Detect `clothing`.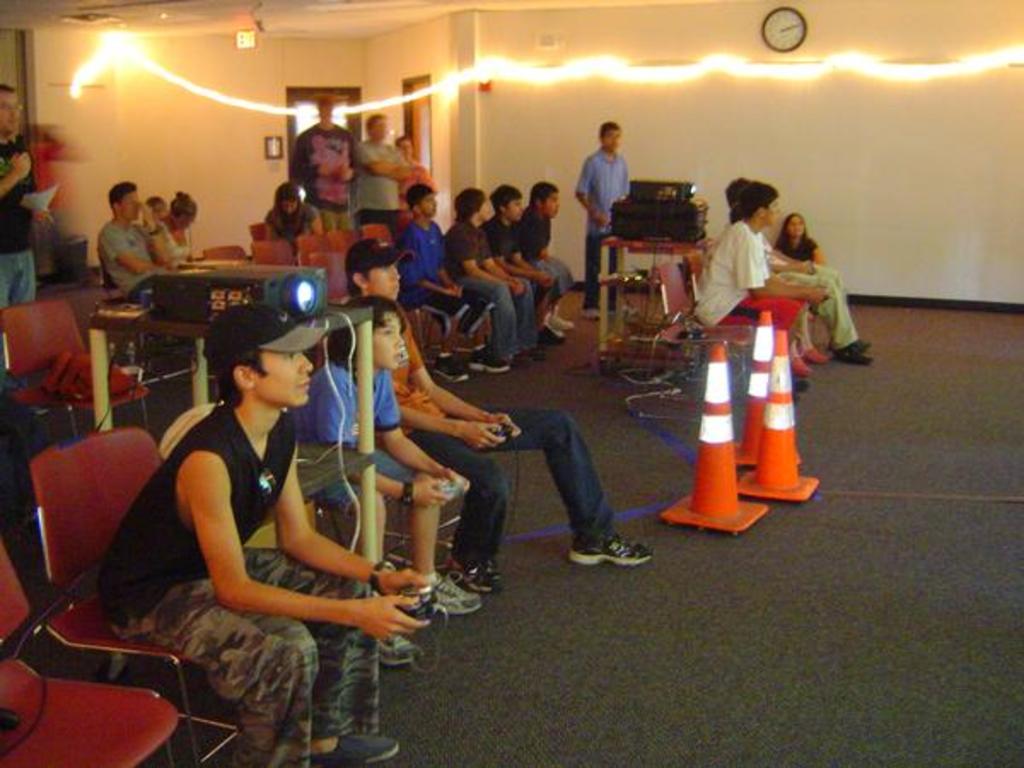
Detected at [x1=382, y1=300, x2=620, y2=570].
